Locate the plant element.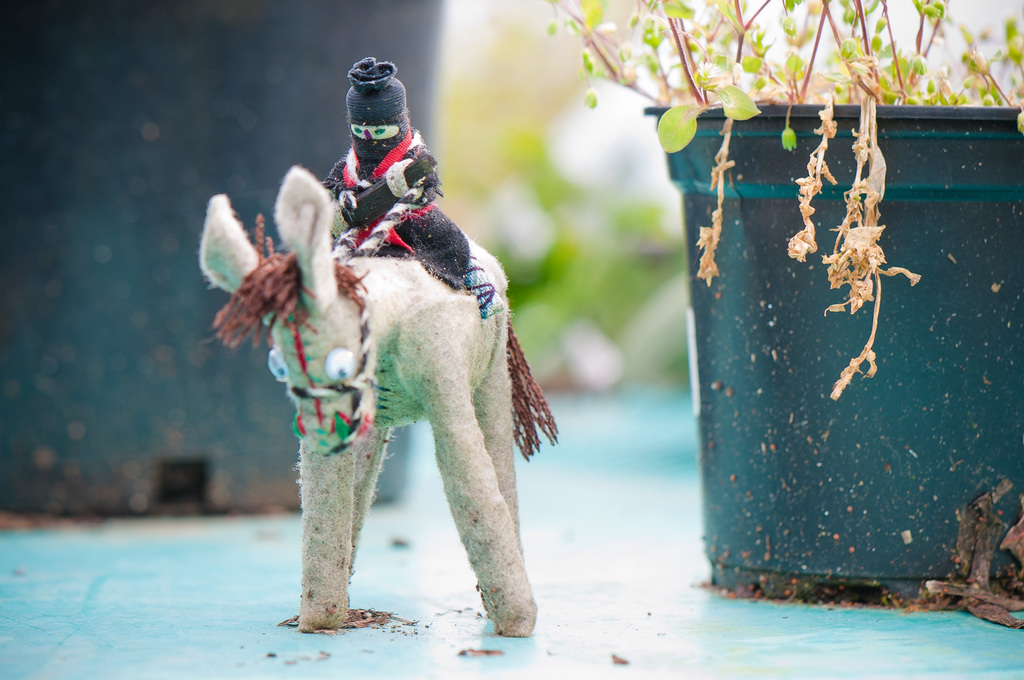
Element bbox: bbox(541, 0, 1023, 394).
